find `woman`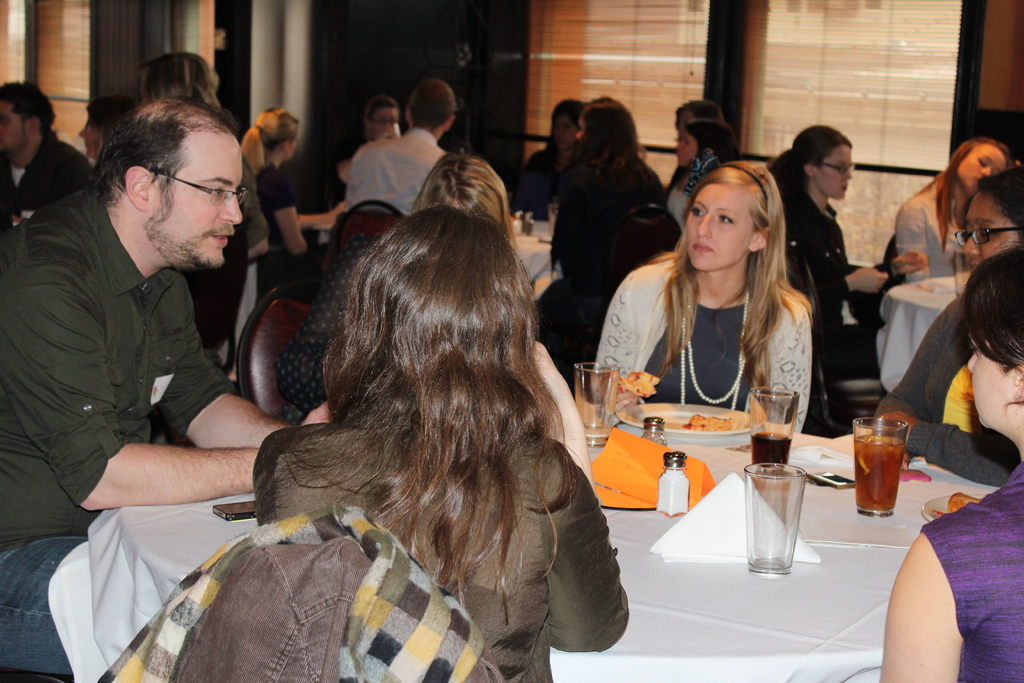
bbox=[531, 94, 665, 379]
